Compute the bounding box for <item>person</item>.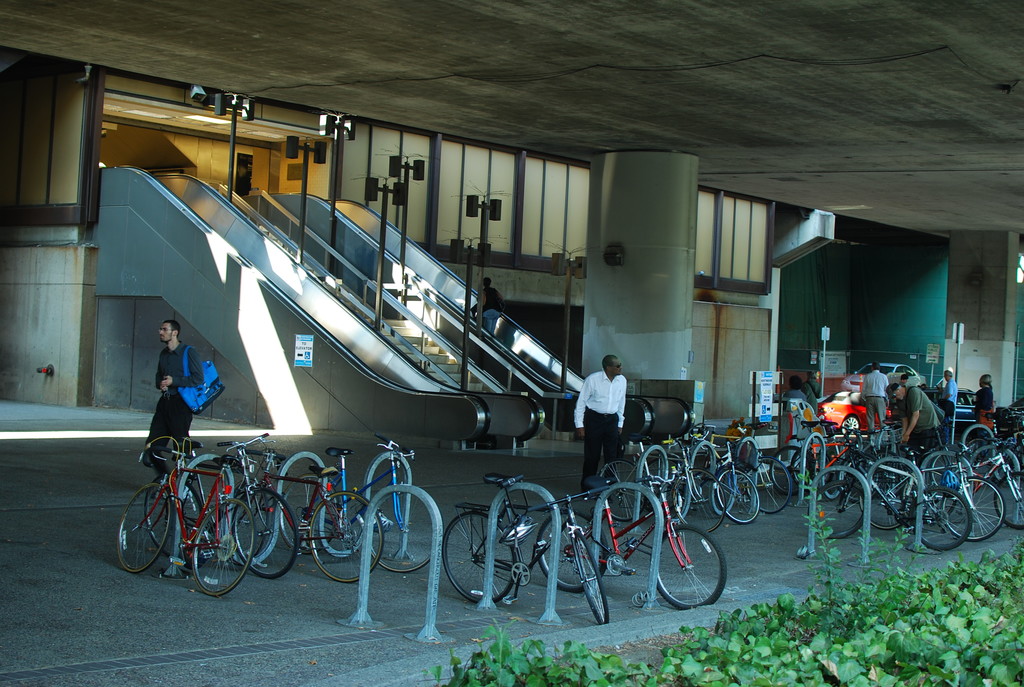
[803, 372, 819, 416].
